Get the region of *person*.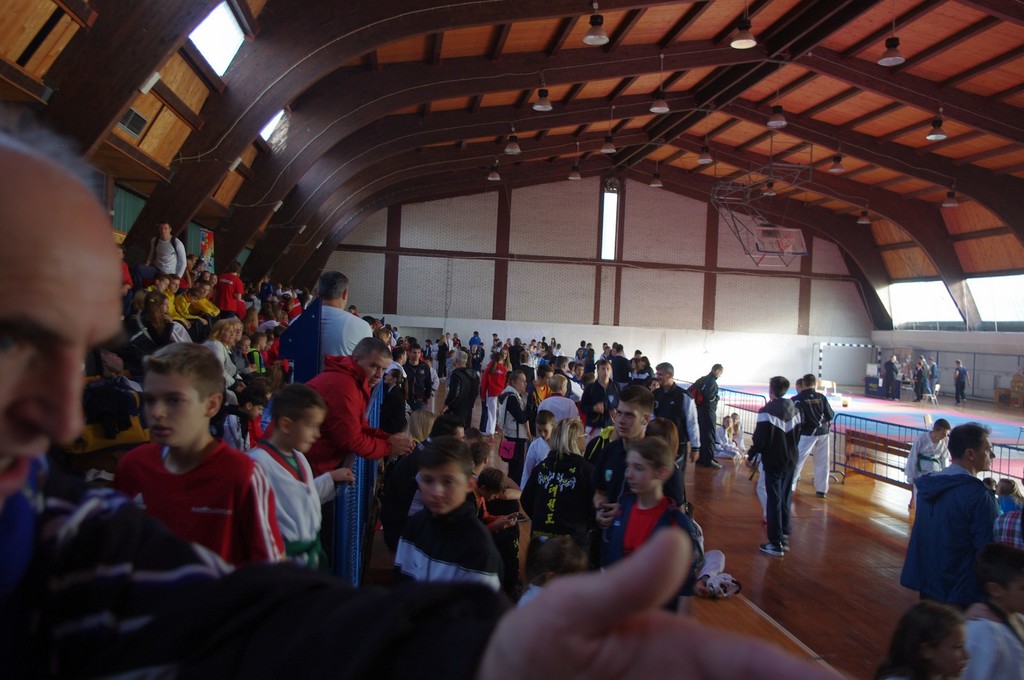
906,420,947,502.
